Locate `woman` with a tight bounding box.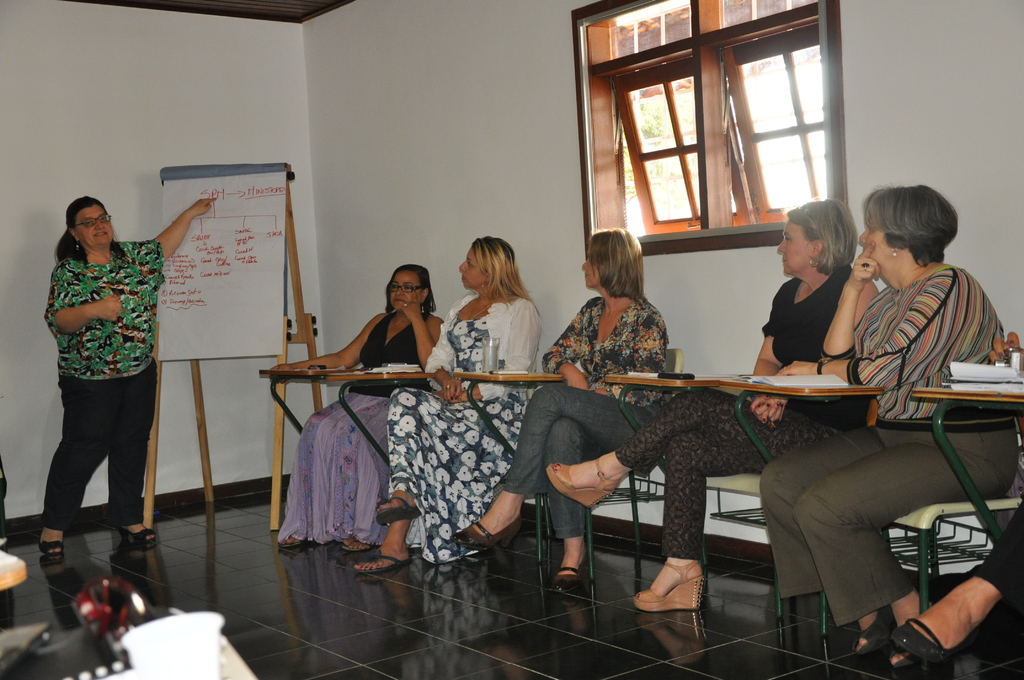
Rect(347, 232, 546, 572).
